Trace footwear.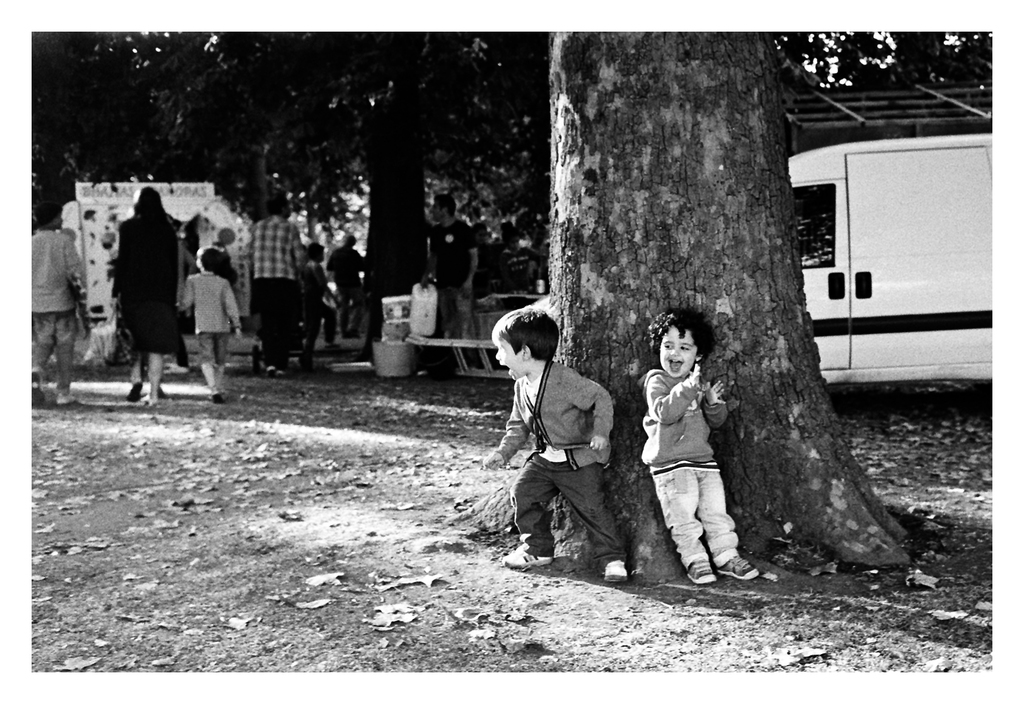
Traced to detection(125, 379, 143, 404).
